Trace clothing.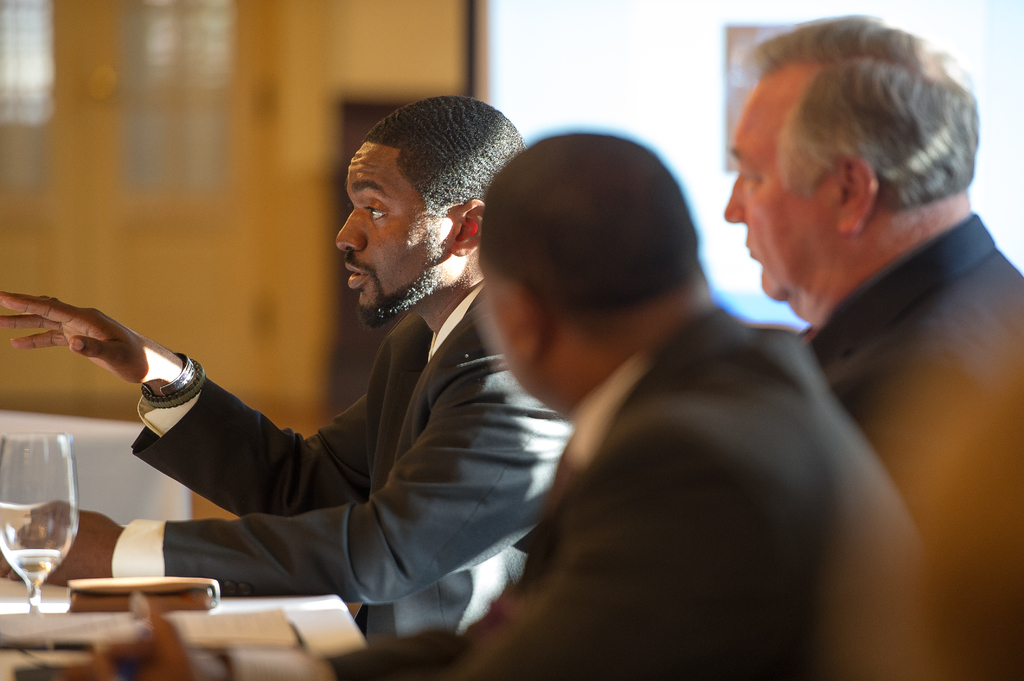
Traced to bbox(111, 281, 572, 645).
